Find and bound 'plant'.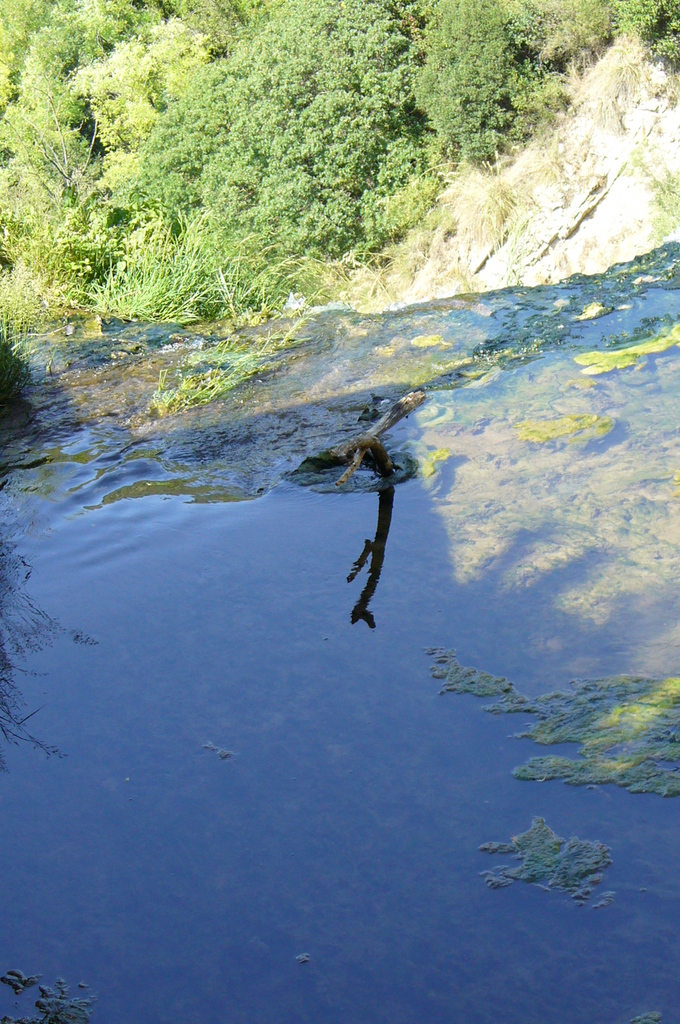
Bound: [left=134, top=300, right=315, bottom=428].
